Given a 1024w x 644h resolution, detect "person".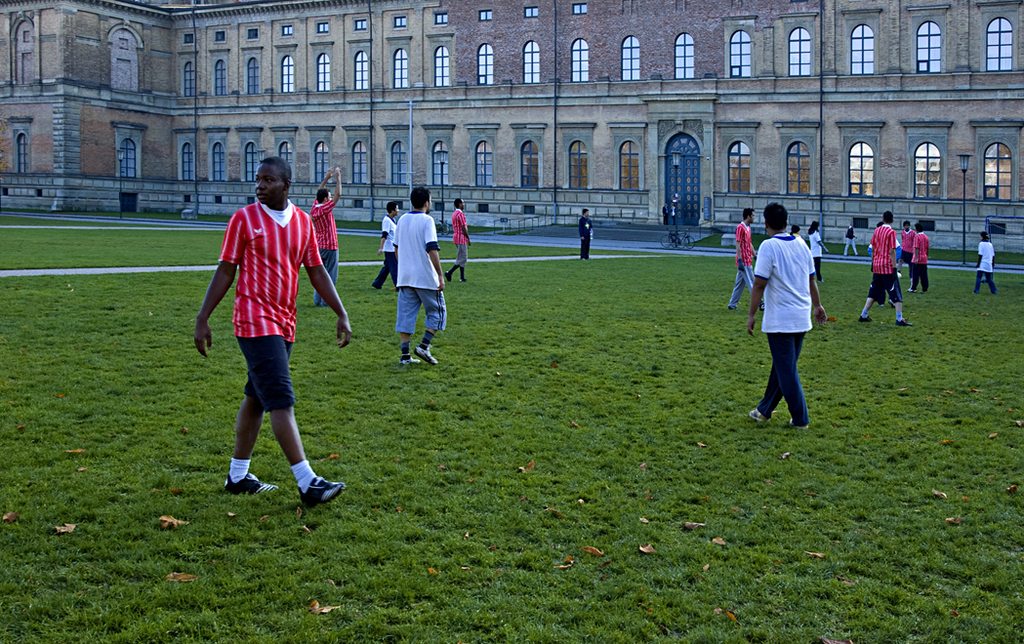
bbox=(190, 154, 356, 512).
